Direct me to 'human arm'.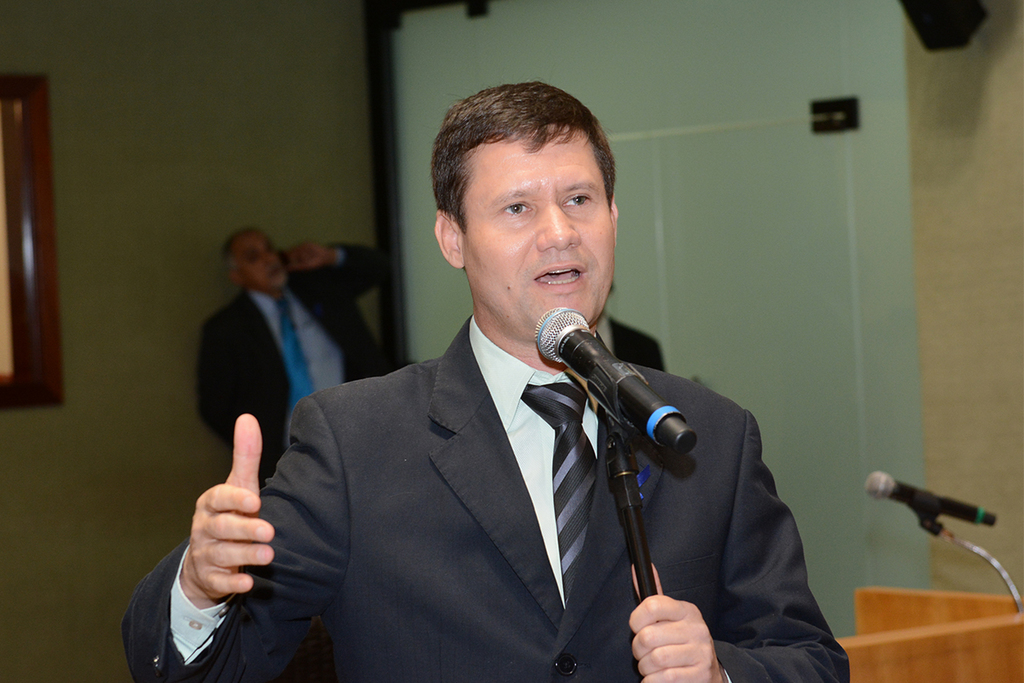
Direction: BBox(163, 432, 289, 663).
